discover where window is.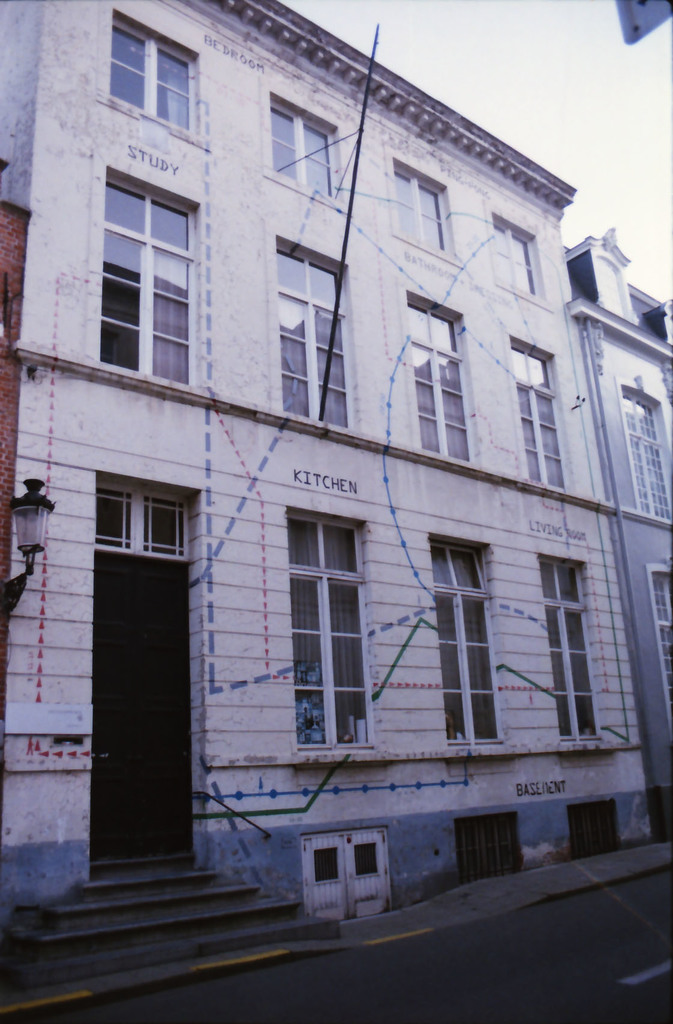
Discovered at box=[285, 506, 380, 762].
